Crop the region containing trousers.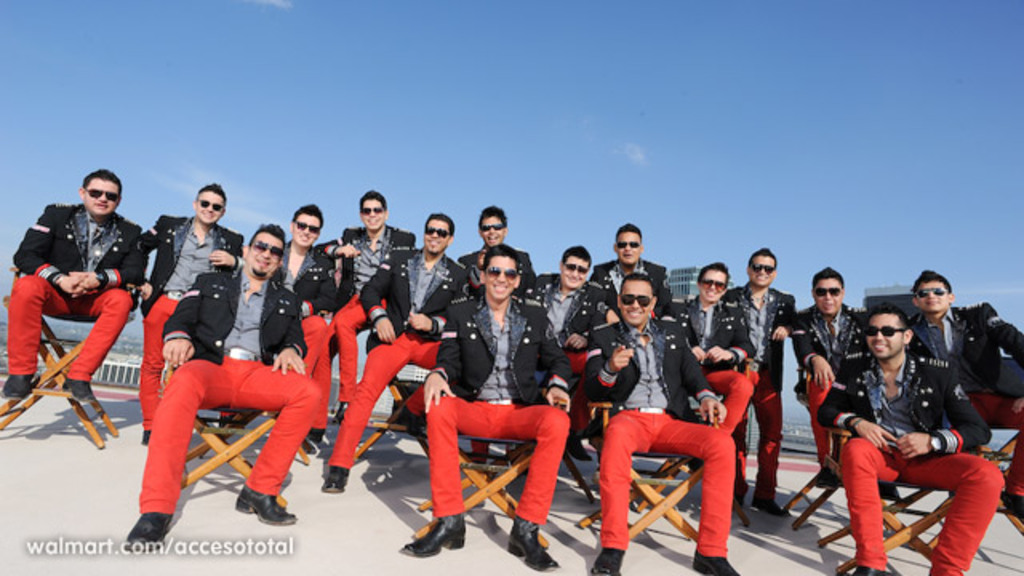
Crop region: 429, 395, 571, 517.
